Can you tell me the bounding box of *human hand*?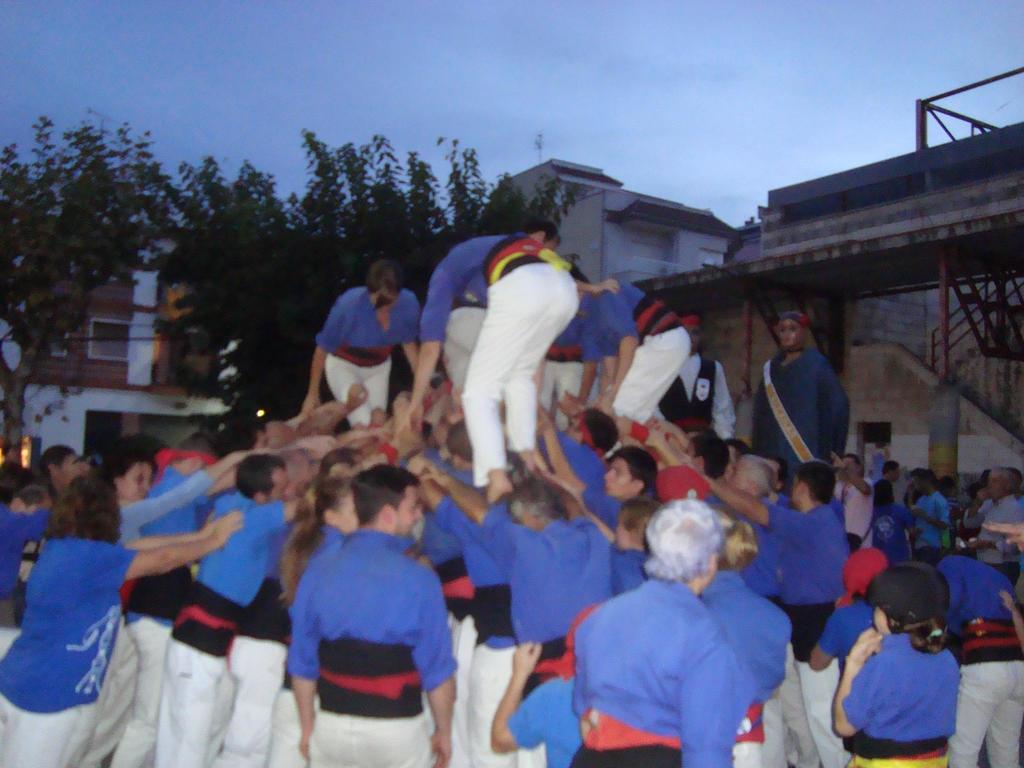
l=300, t=437, r=340, b=456.
